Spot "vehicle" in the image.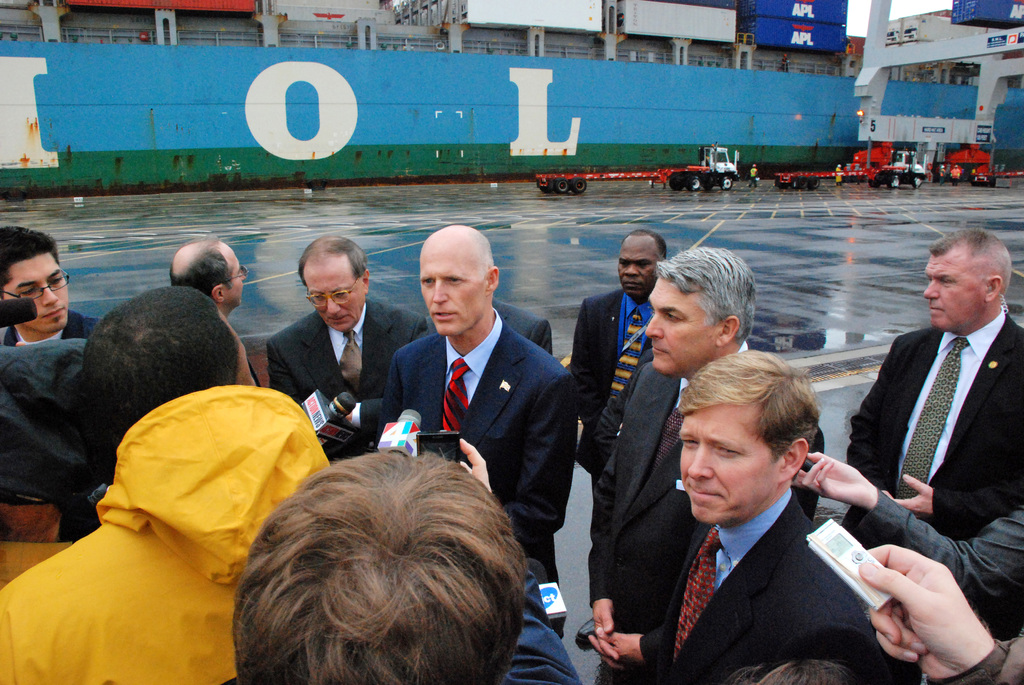
"vehicle" found at locate(774, 136, 932, 185).
